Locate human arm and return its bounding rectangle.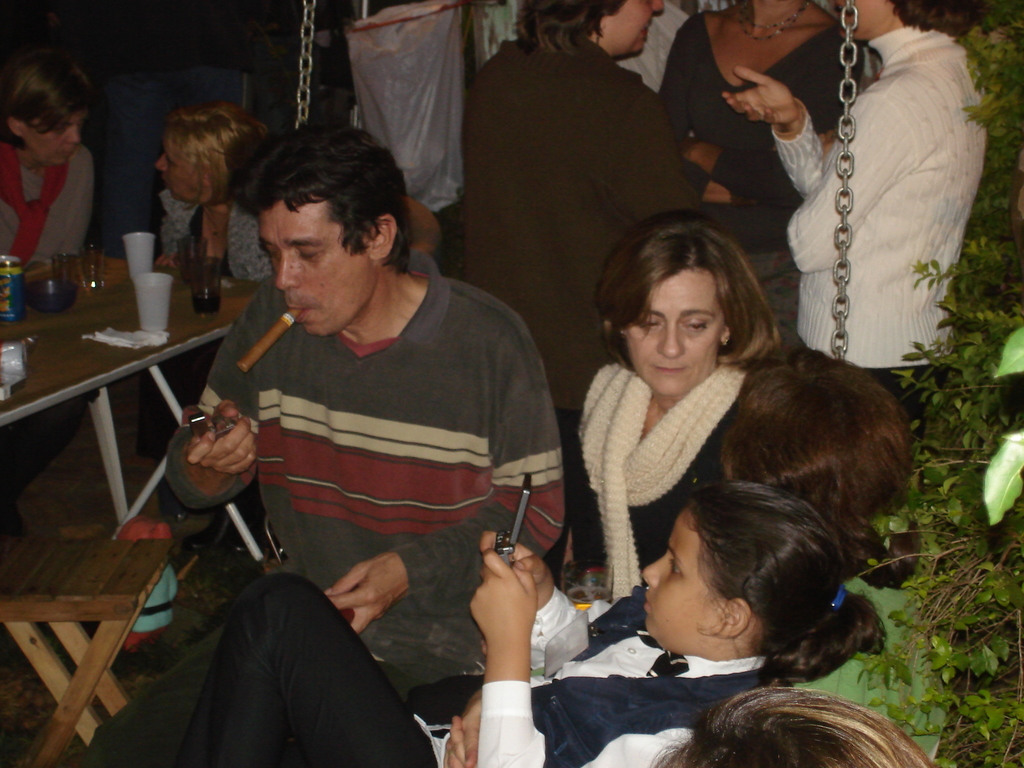
324 309 567 635.
